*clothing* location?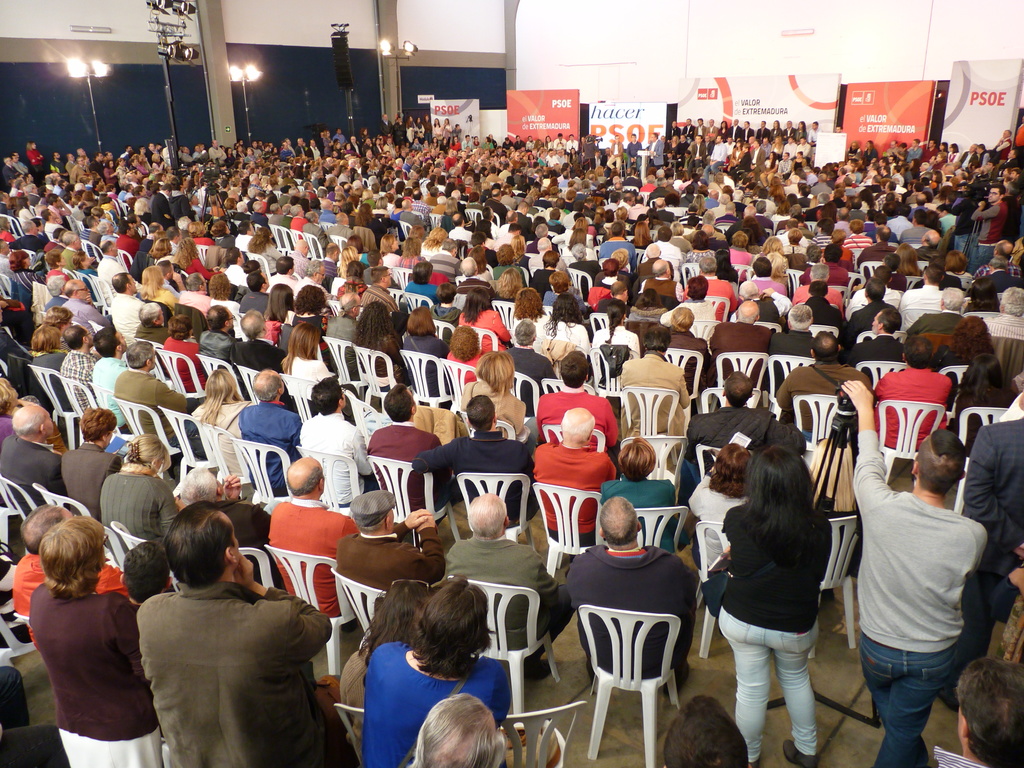
(44, 222, 60, 237)
